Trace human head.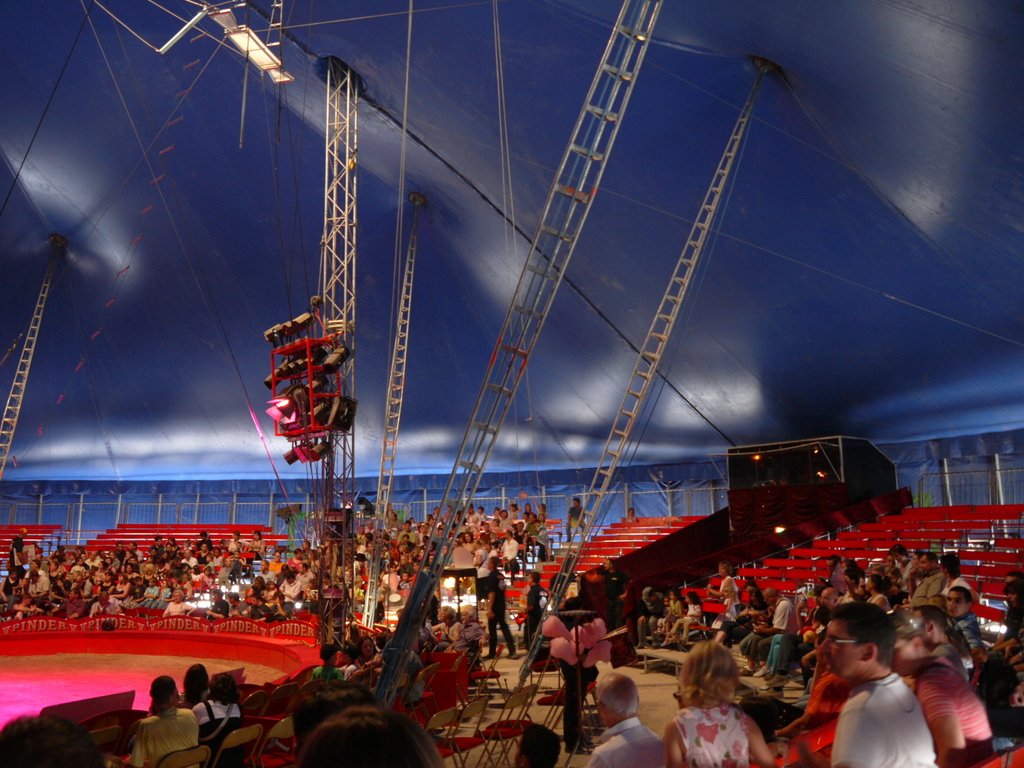
Traced to (457,604,480,623).
